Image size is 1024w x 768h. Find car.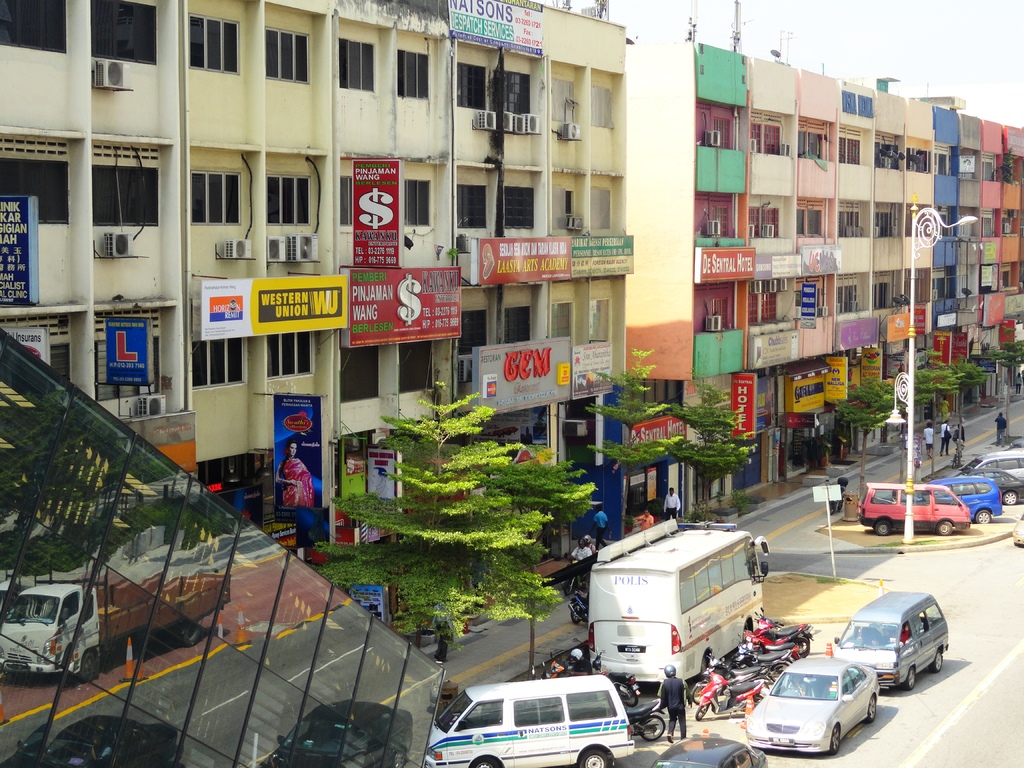
911,477,1005,526.
